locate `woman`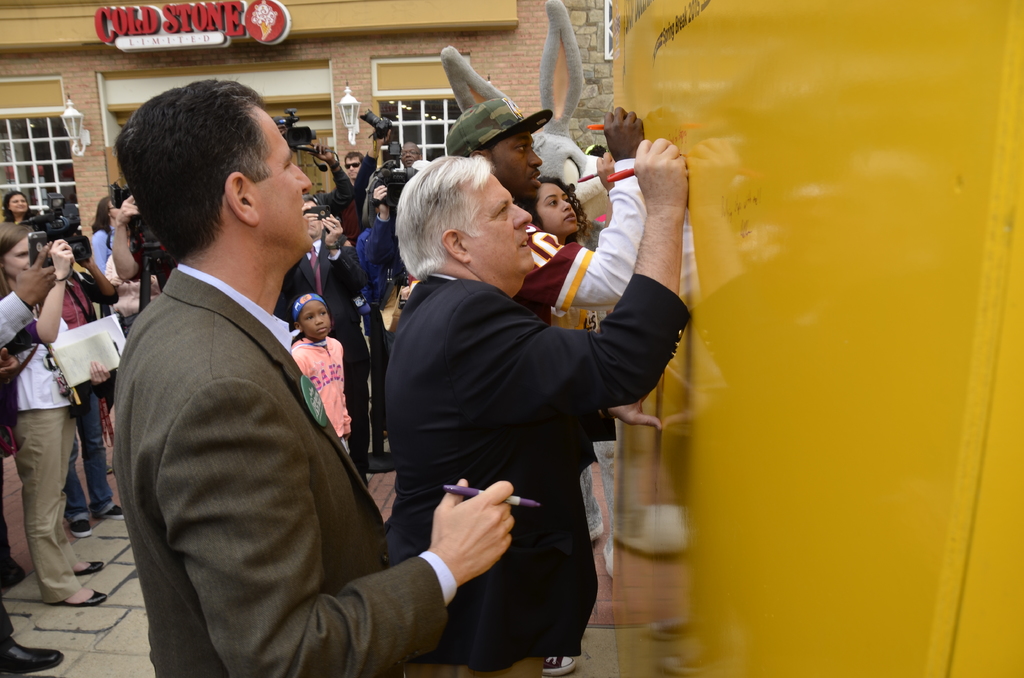
box=[519, 172, 595, 246]
